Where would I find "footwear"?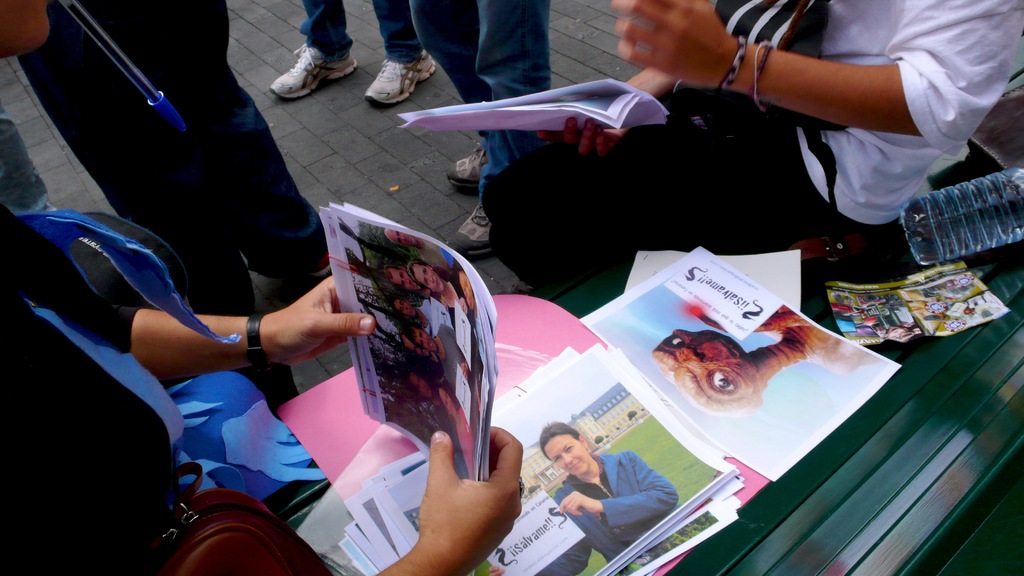
At Rect(360, 57, 434, 108).
